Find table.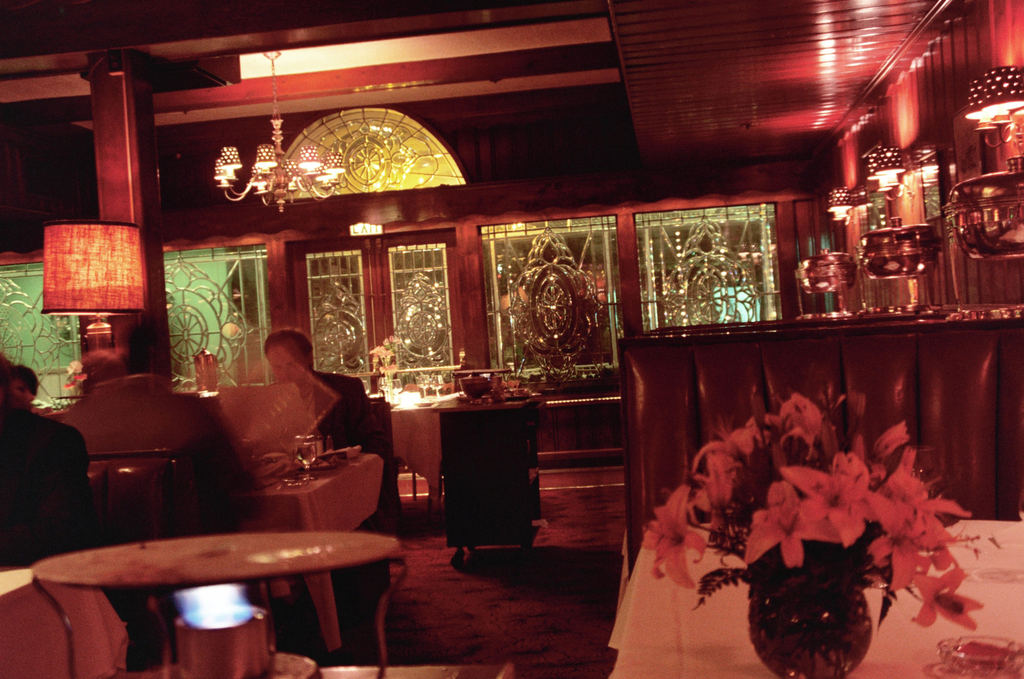
select_region(393, 396, 545, 524).
